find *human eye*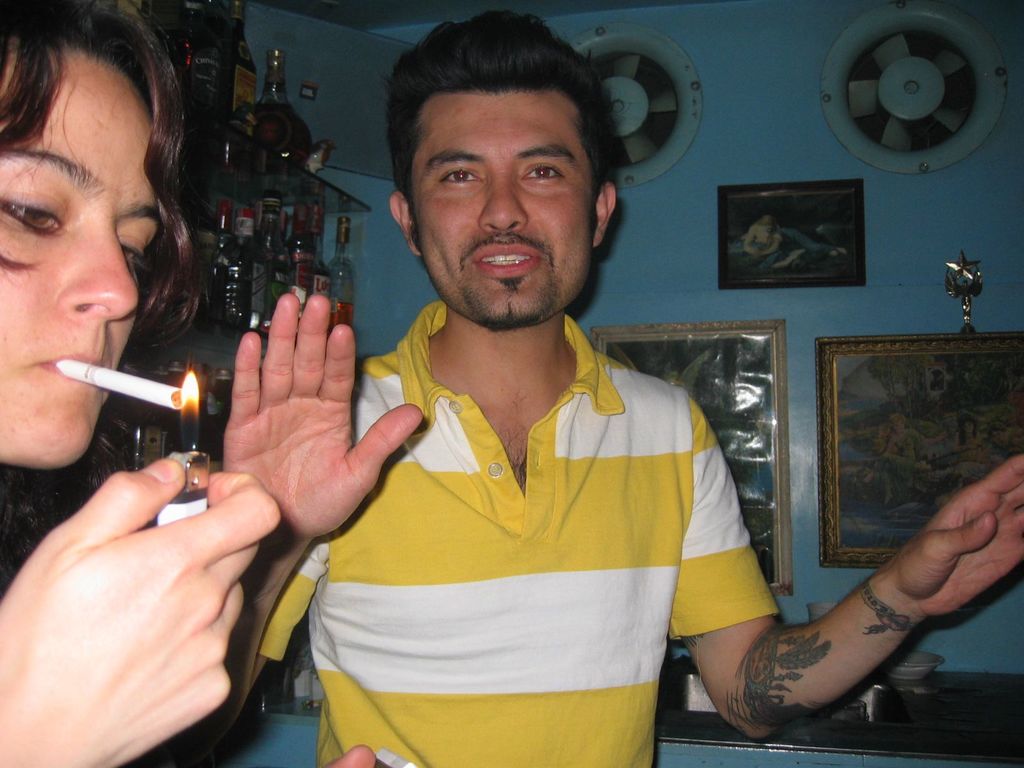
(113, 220, 143, 268)
